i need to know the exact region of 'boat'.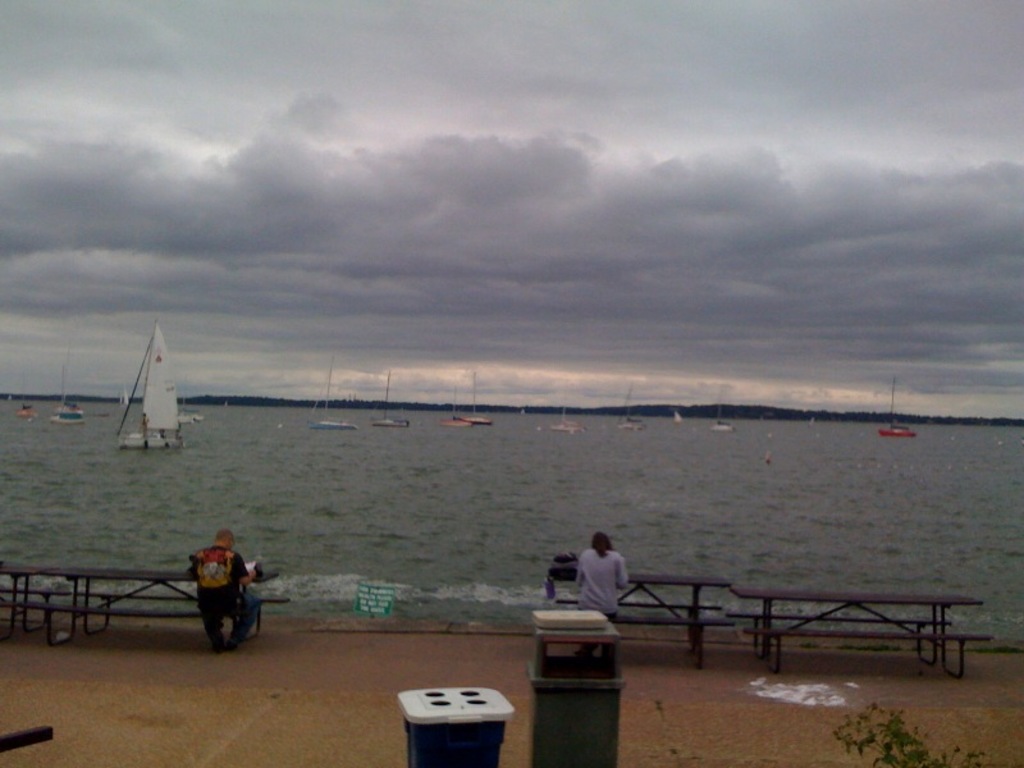
Region: 671 411 684 421.
